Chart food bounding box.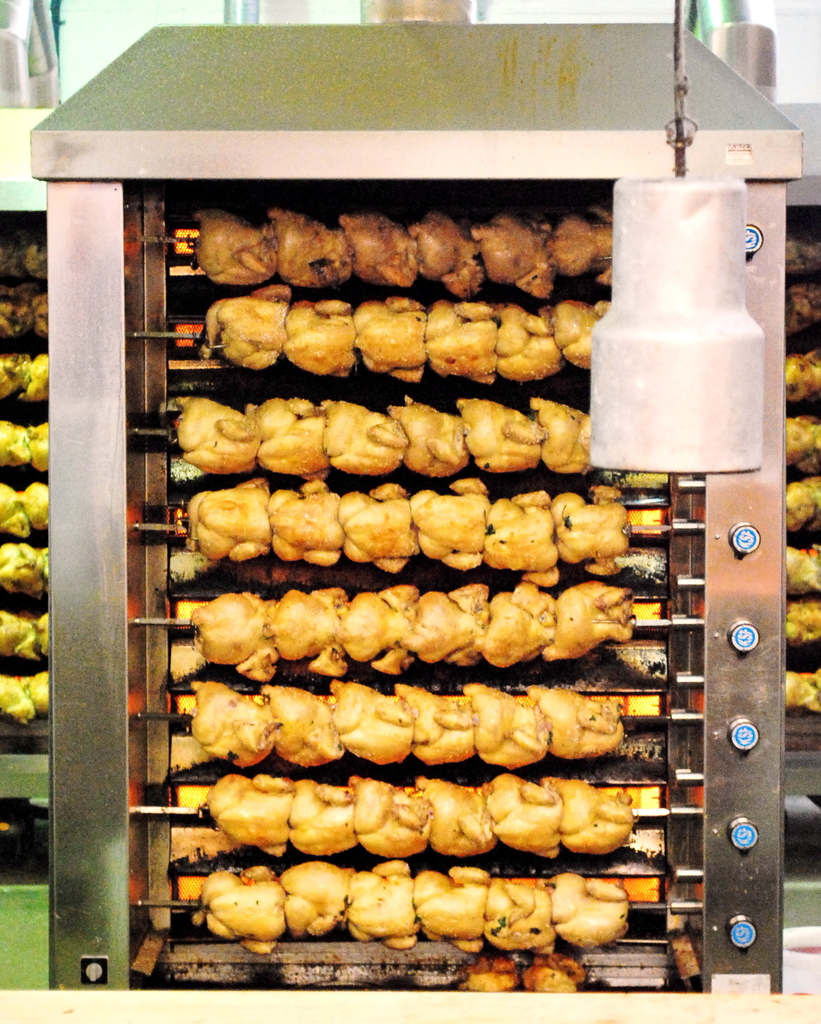
Charted: bbox=[19, 480, 49, 536].
